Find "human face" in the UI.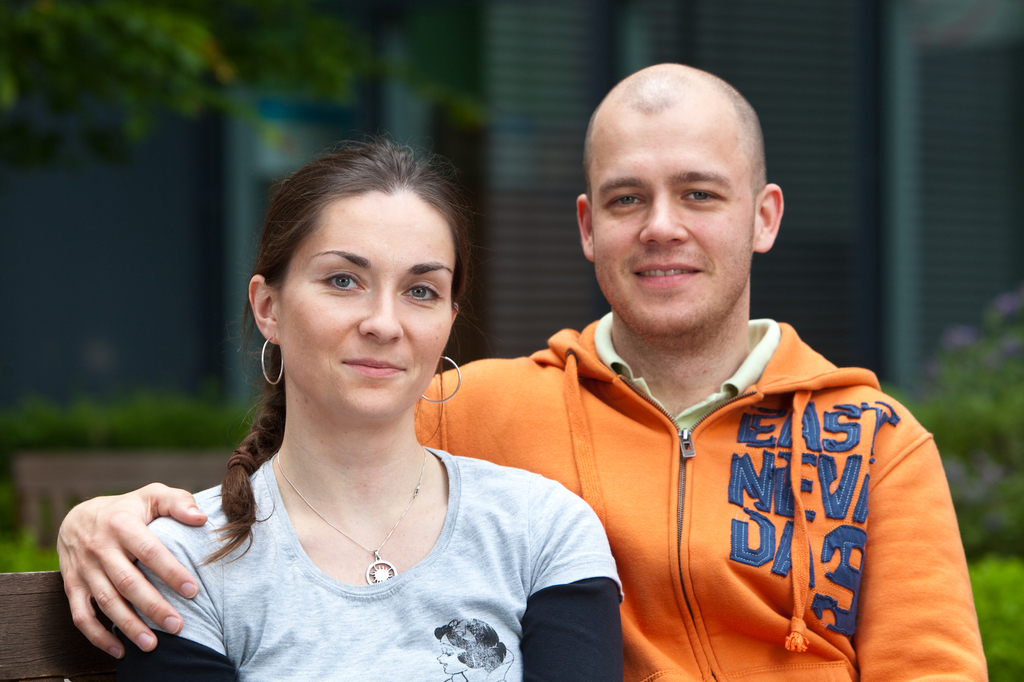
UI element at (x1=273, y1=195, x2=461, y2=424).
